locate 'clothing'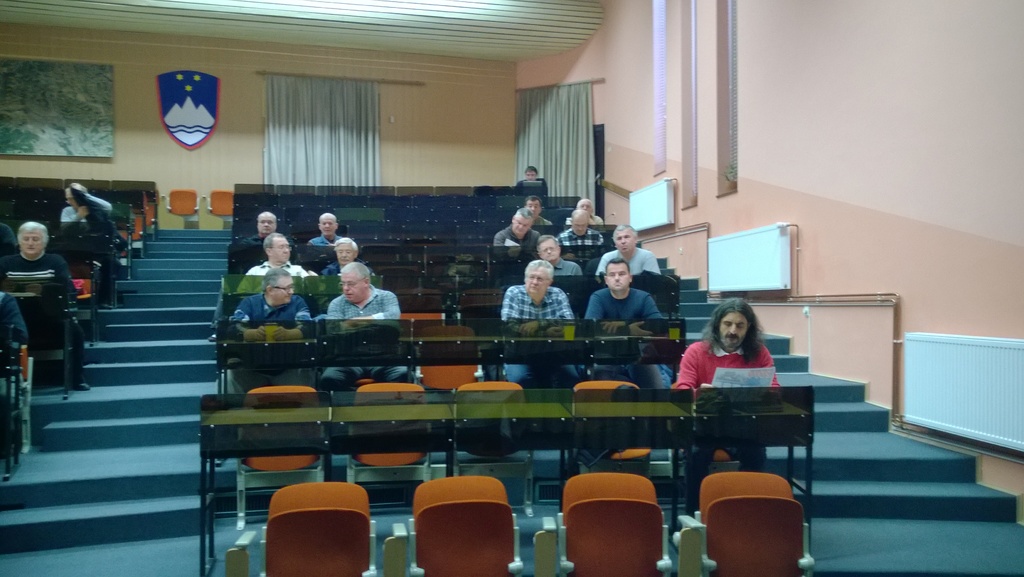
locate(588, 246, 658, 277)
